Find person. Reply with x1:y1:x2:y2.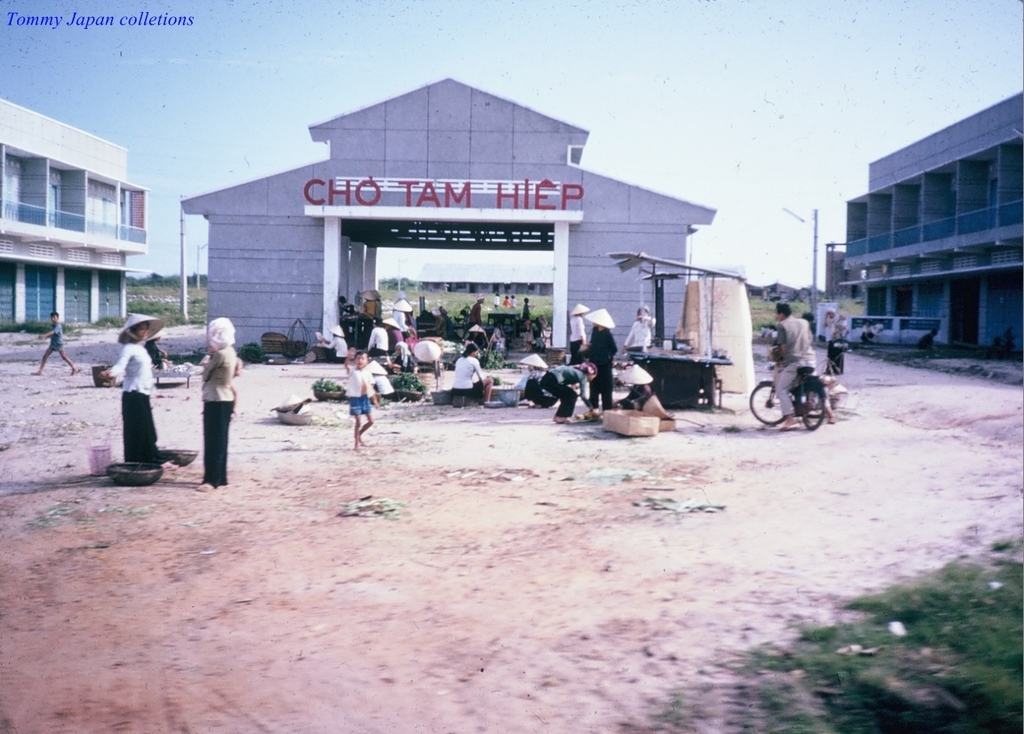
614:362:652:407.
